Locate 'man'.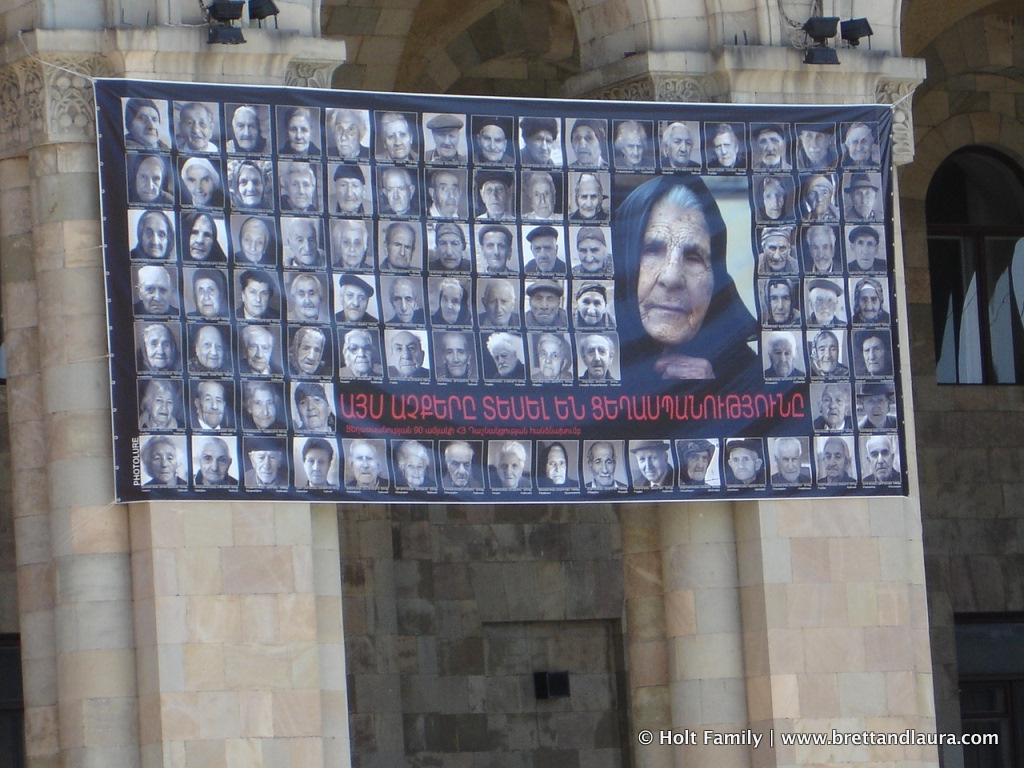
Bounding box: (x1=242, y1=441, x2=288, y2=487).
